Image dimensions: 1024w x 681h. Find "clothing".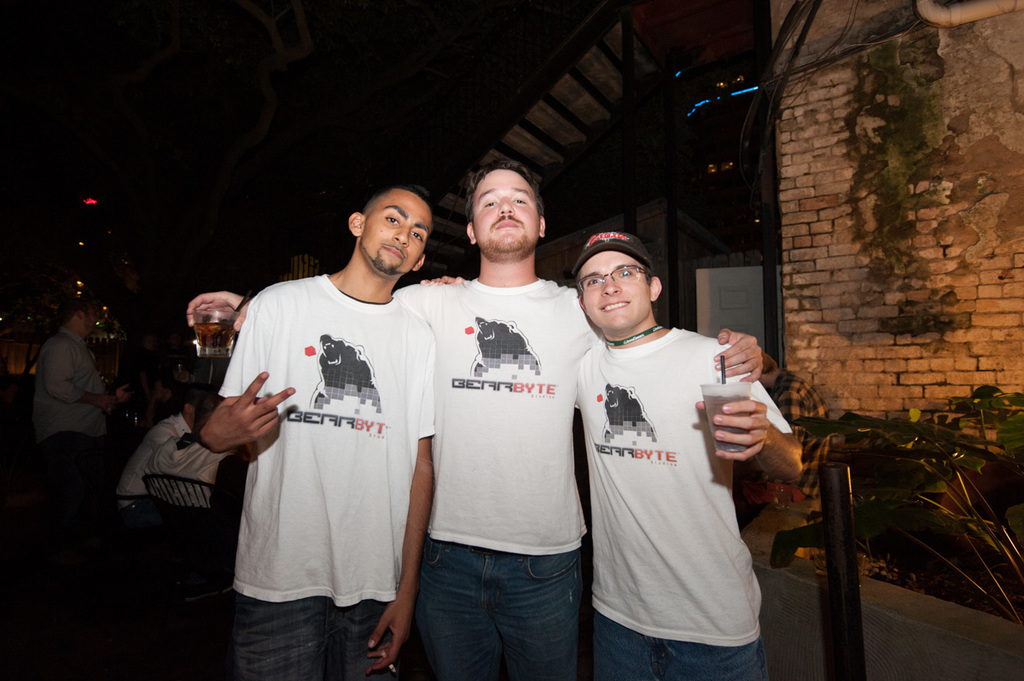
select_region(381, 272, 593, 677).
